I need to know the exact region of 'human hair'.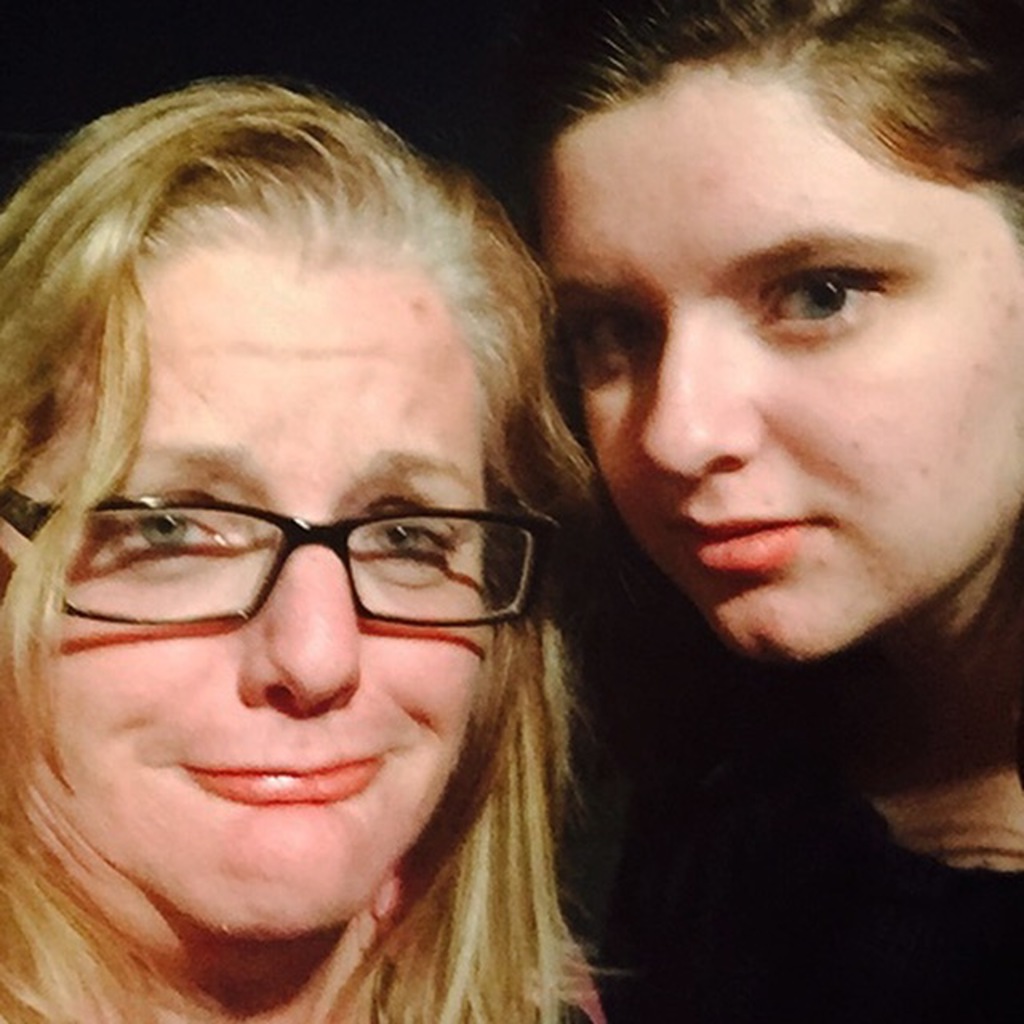
Region: rect(16, 40, 675, 982).
